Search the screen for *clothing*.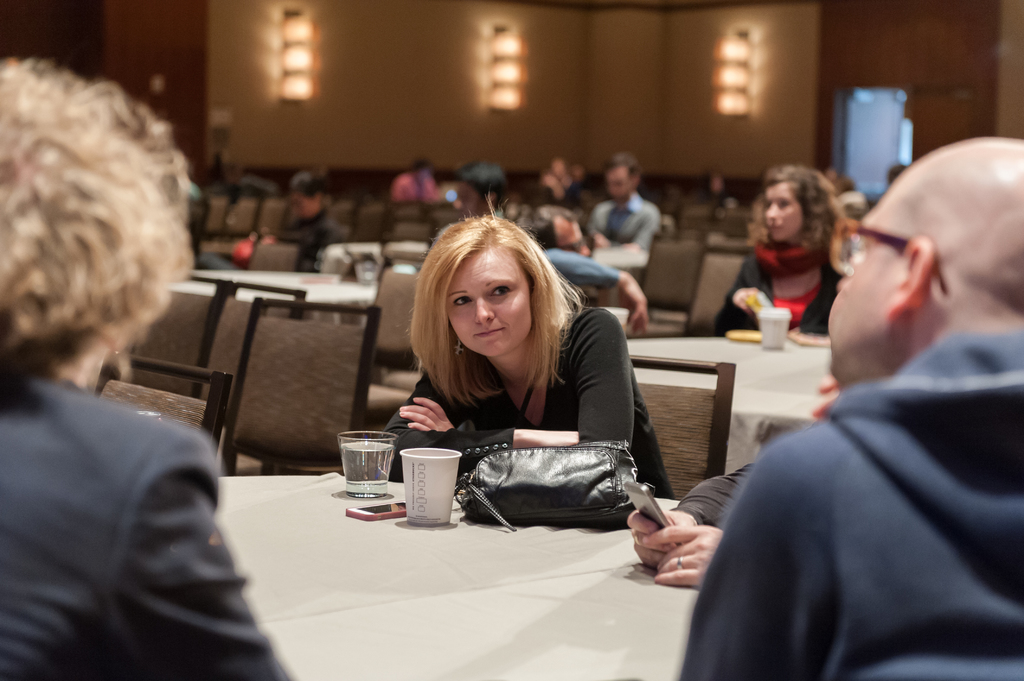
Found at Rect(585, 193, 659, 253).
